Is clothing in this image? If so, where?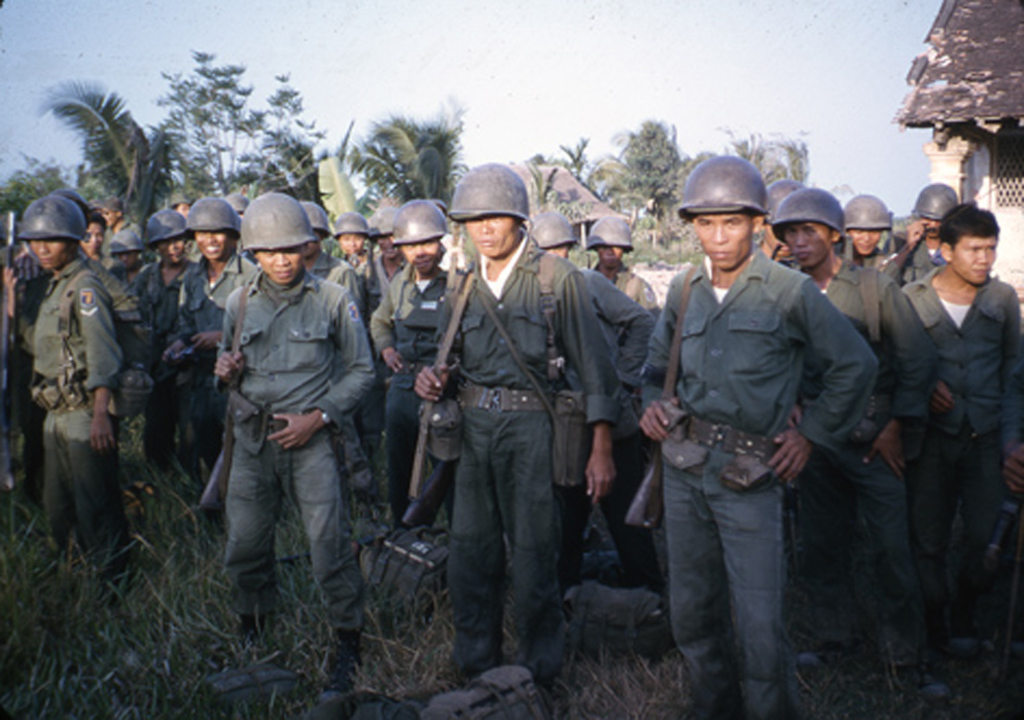
Yes, at [x1=357, y1=263, x2=461, y2=519].
